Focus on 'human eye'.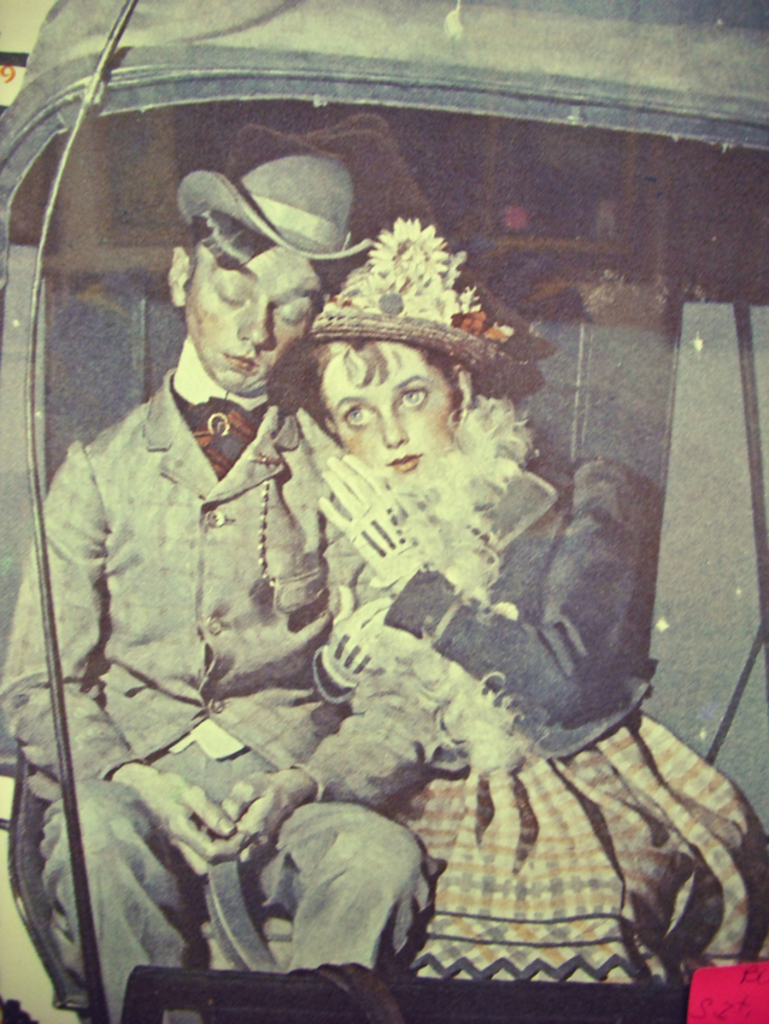
Focused at l=341, t=401, r=380, b=425.
